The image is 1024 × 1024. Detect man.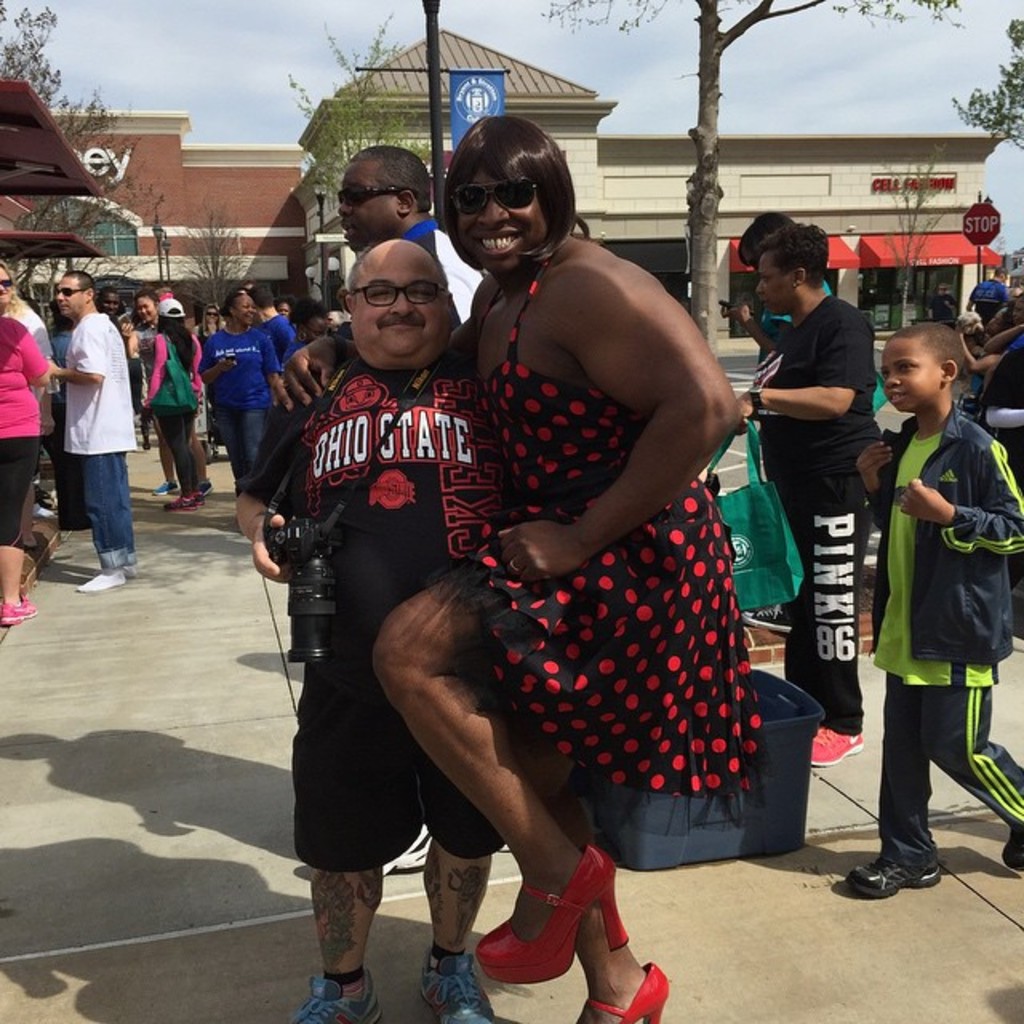
Detection: left=269, top=112, right=763, bottom=1022.
